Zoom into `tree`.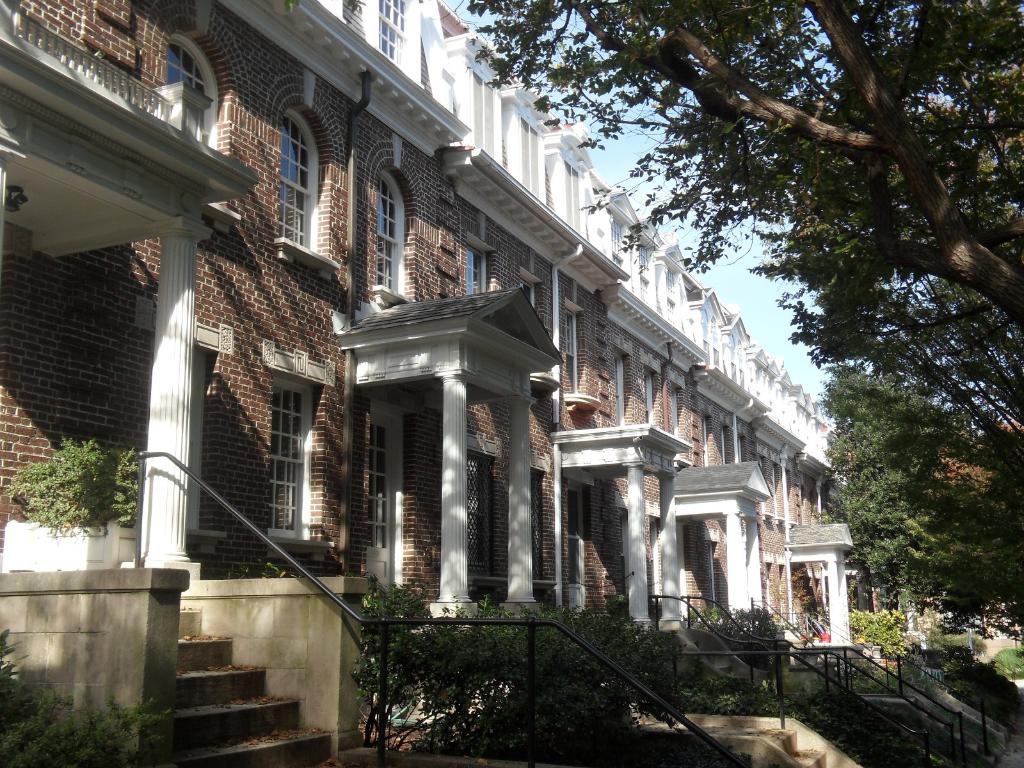
Zoom target: x1=461, y1=0, x2=1023, y2=335.
